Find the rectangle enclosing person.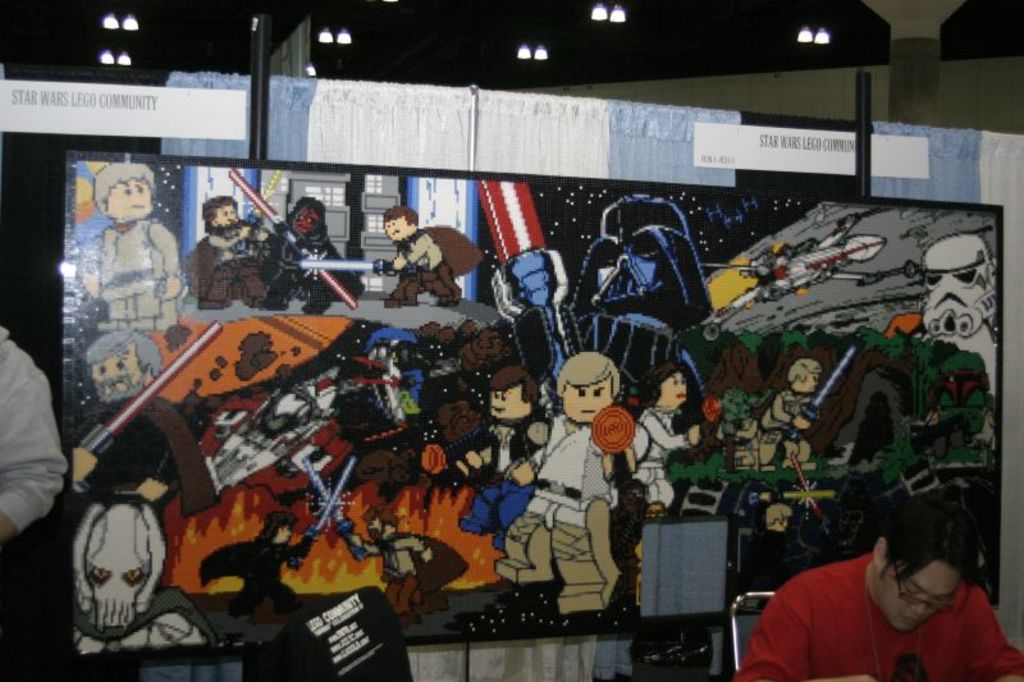
box=[727, 507, 1023, 681].
